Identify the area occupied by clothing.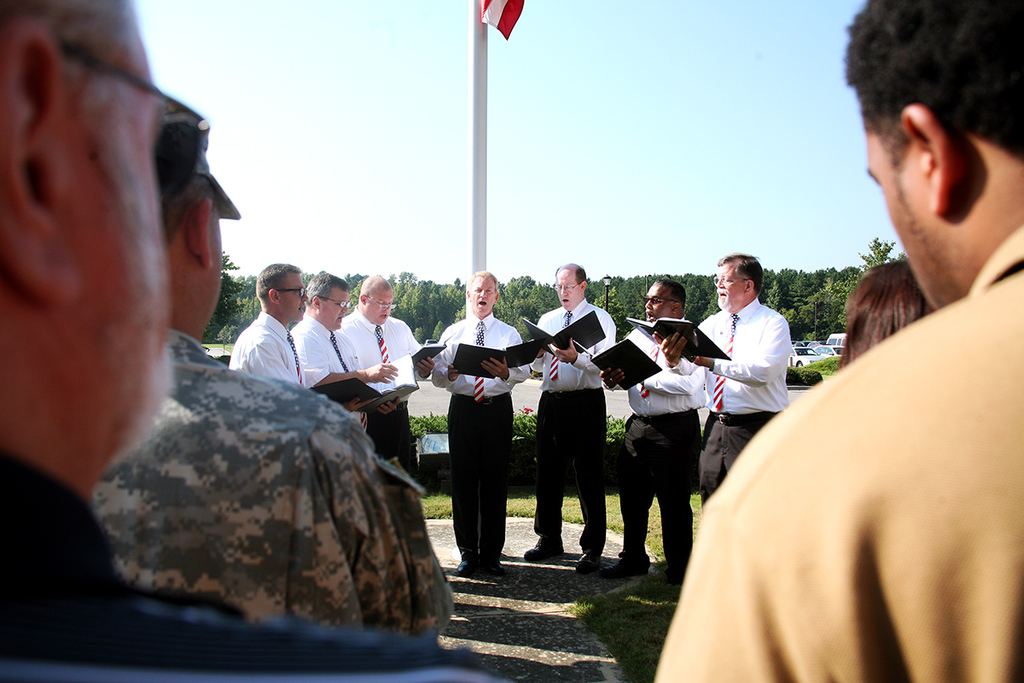
Area: {"x1": 440, "y1": 281, "x2": 526, "y2": 568}.
